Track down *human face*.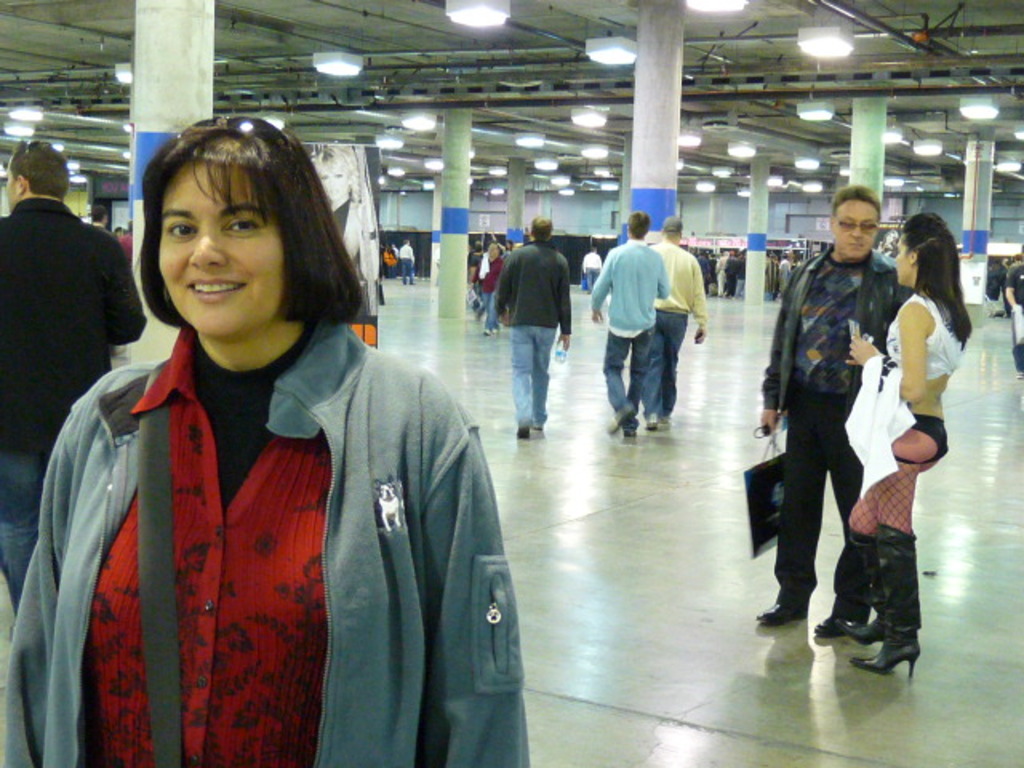
Tracked to detection(893, 234, 914, 288).
